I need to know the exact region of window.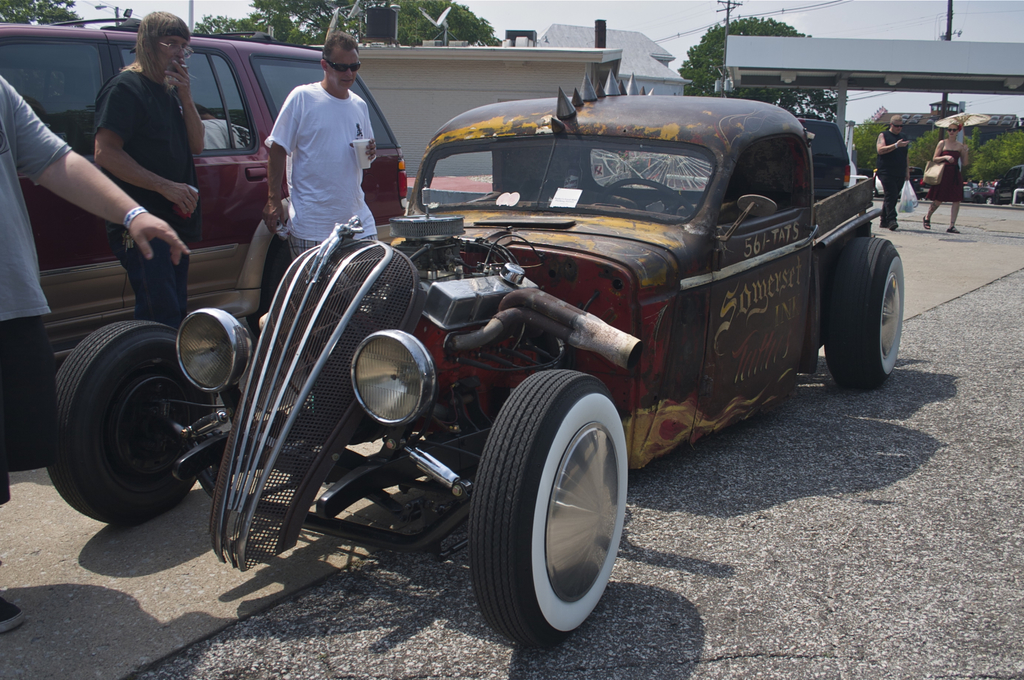
Region: box=[250, 56, 399, 150].
